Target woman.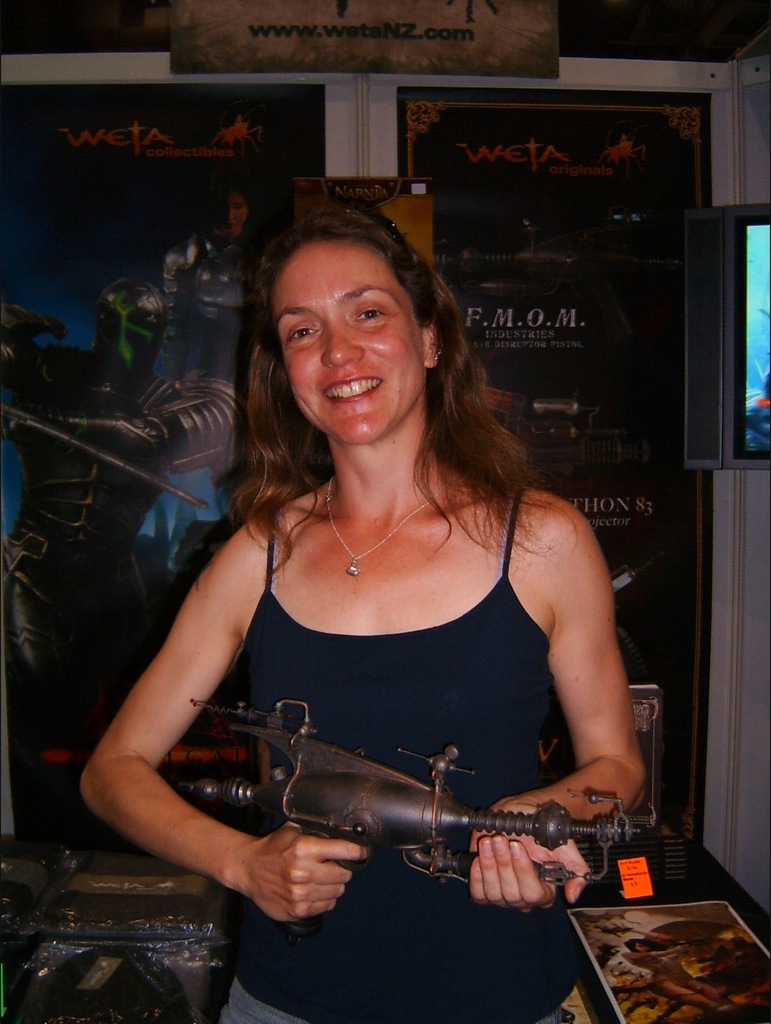
Target region: pyautogui.locateOnScreen(74, 196, 644, 1023).
